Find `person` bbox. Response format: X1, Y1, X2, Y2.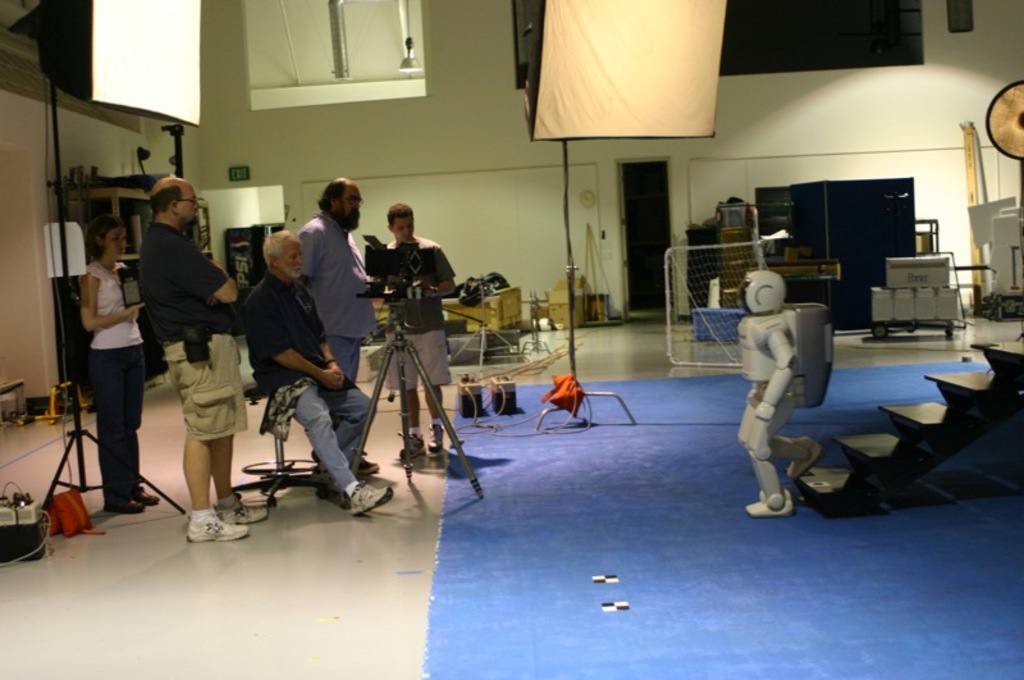
379, 200, 458, 458.
